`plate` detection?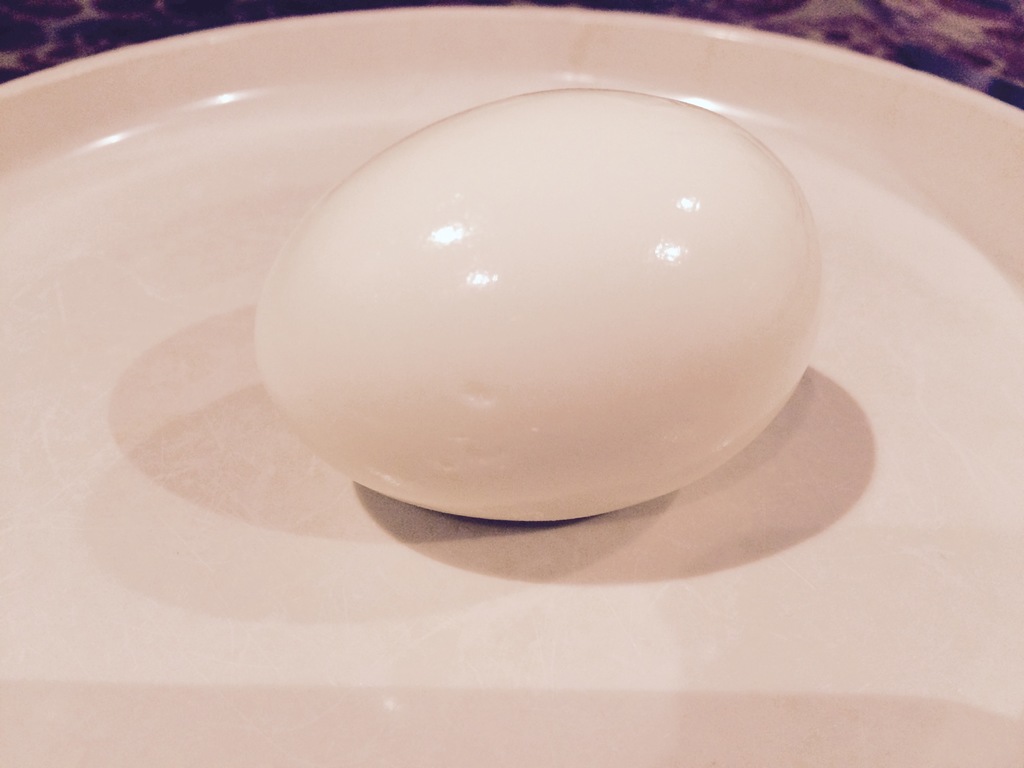
(left=0, top=4, right=1023, bottom=767)
